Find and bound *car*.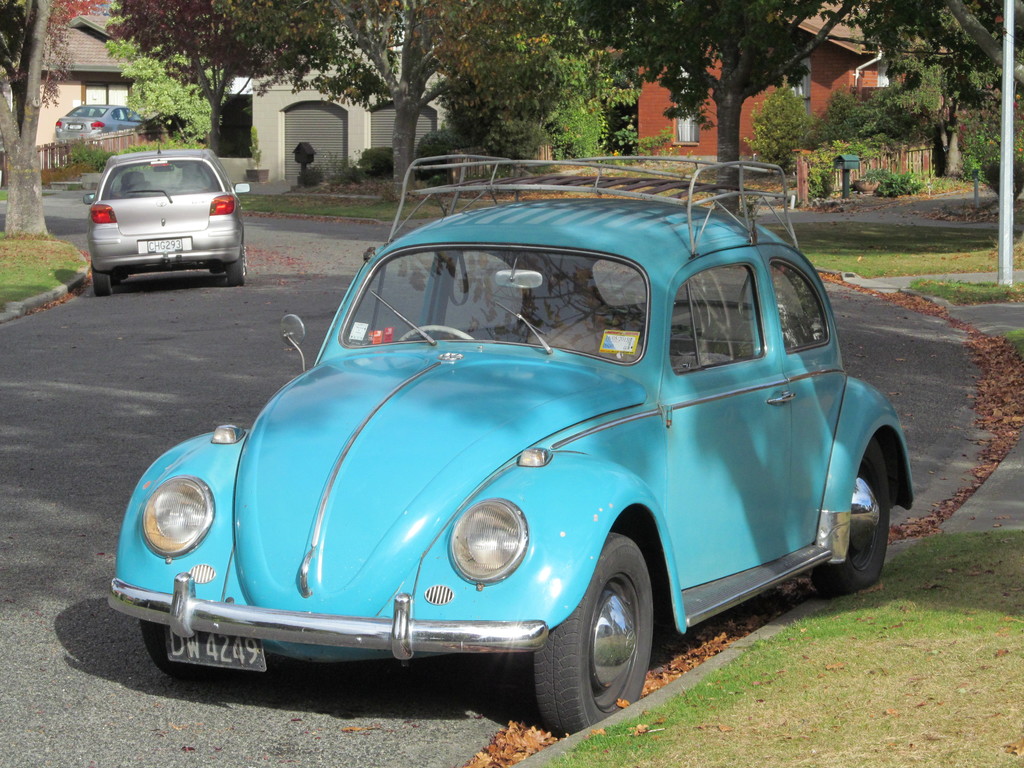
Bound: x1=54, y1=101, x2=154, y2=141.
